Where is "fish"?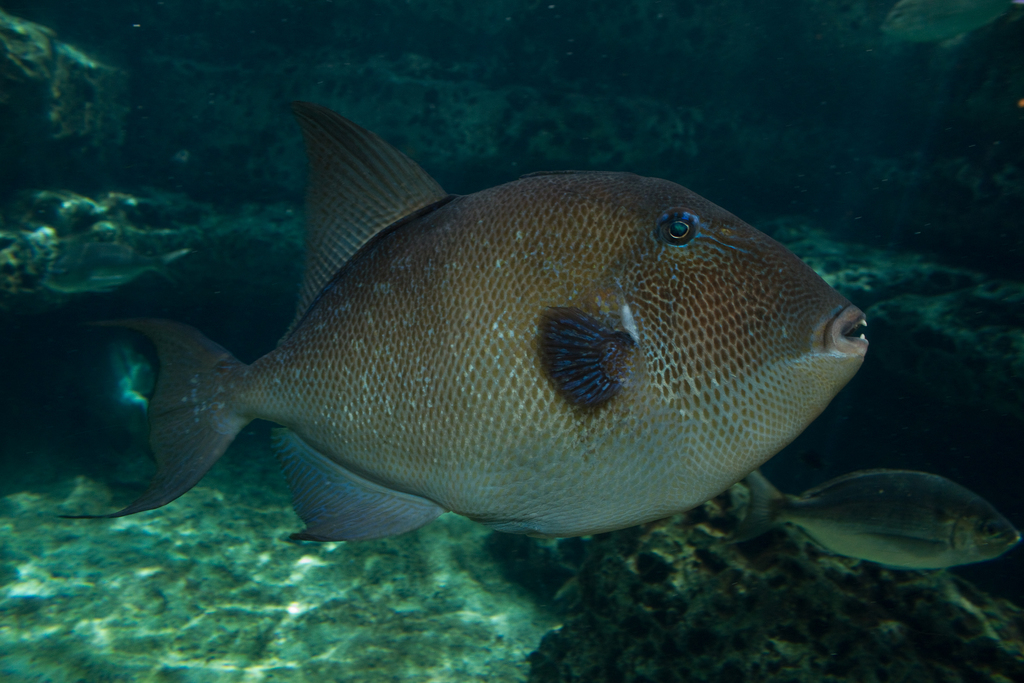
BBox(42, 143, 881, 551).
